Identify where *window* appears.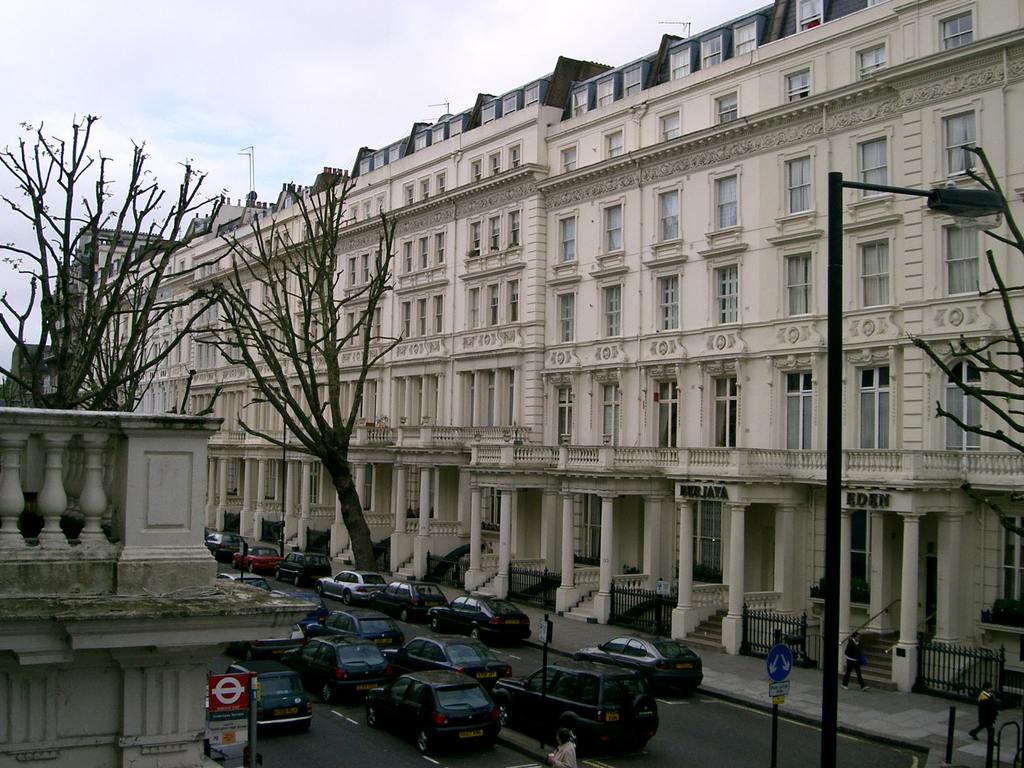
Appears at (left=861, top=43, right=884, bottom=74).
